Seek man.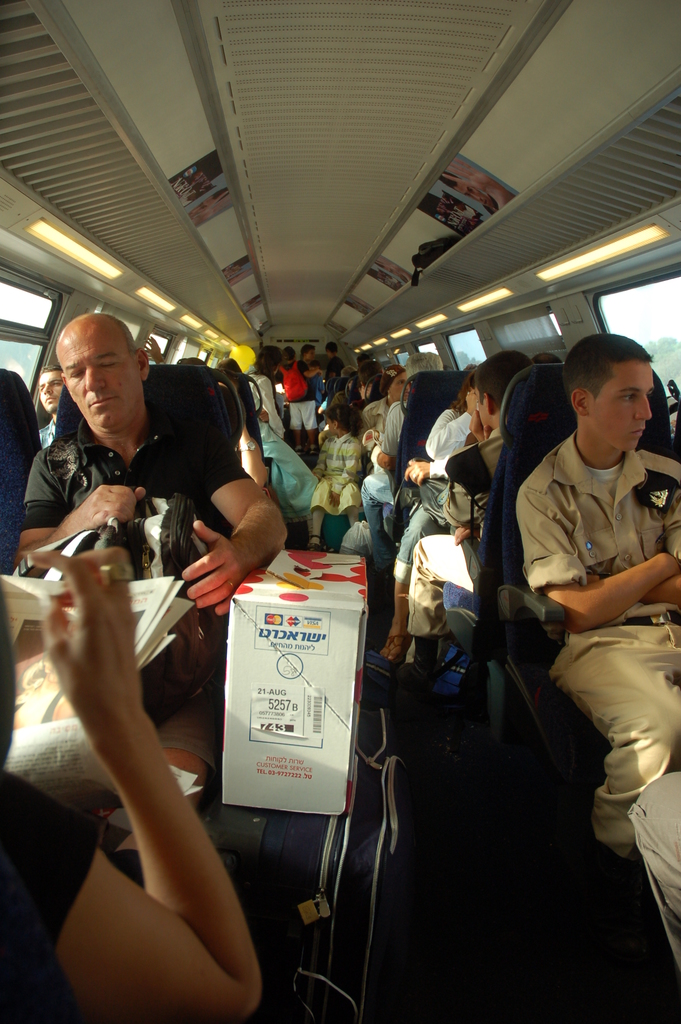
bbox=(18, 323, 282, 696).
